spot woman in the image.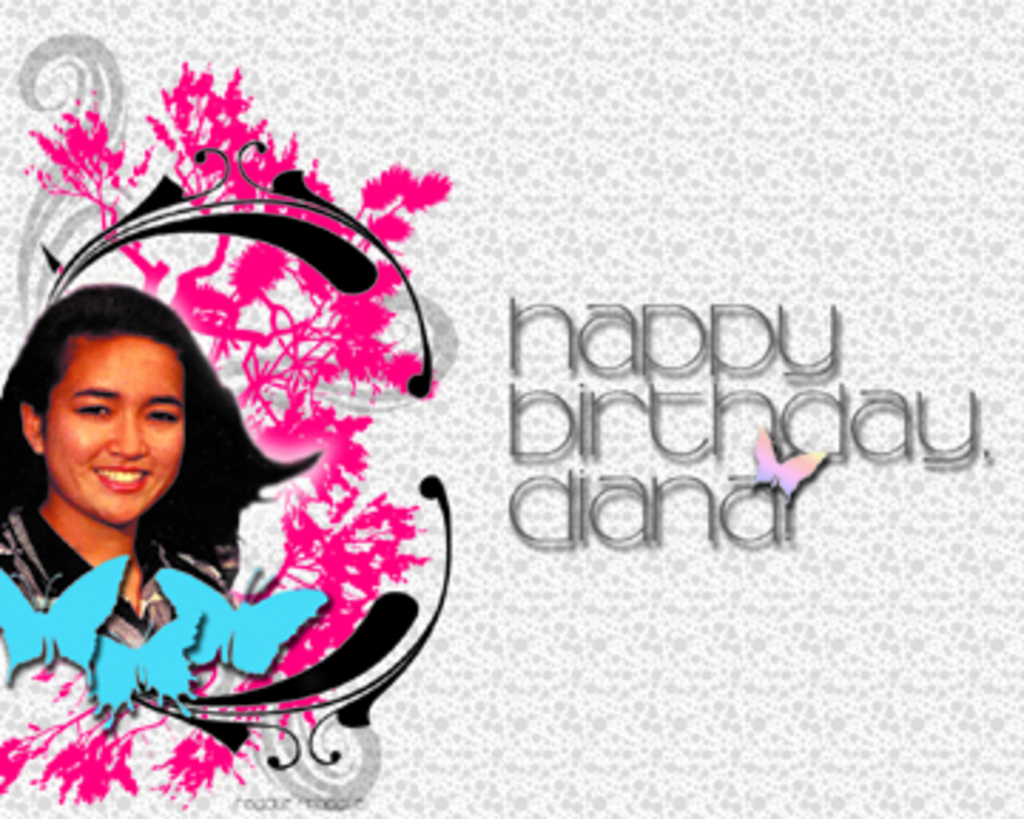
woman found at bbox=(0, 270, 316, 623).
